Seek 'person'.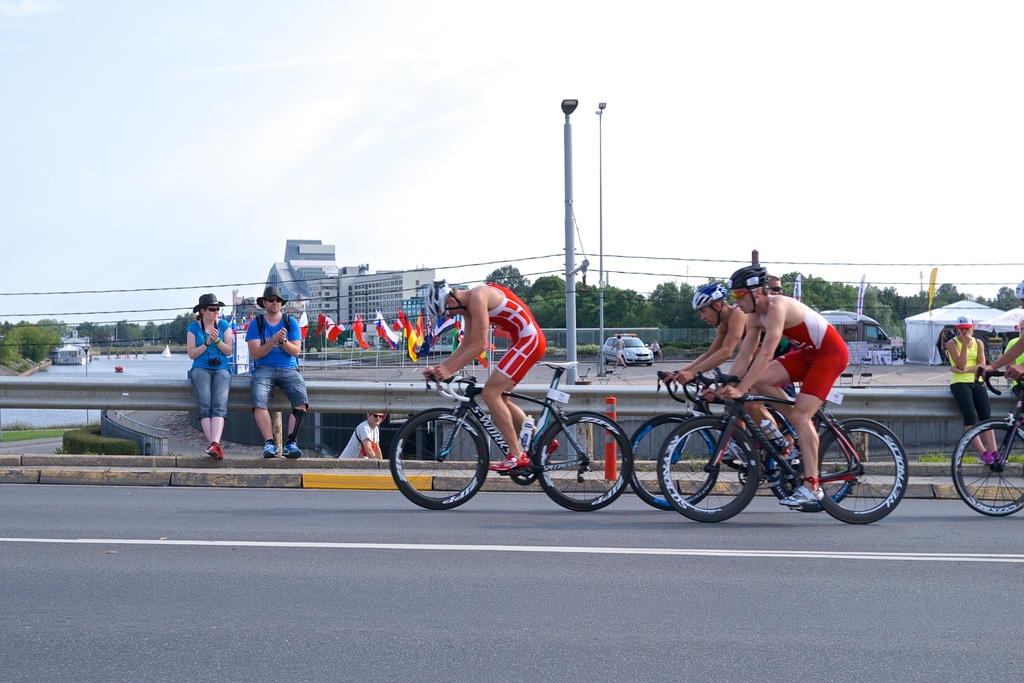
[1001, 320, 1023, 439].
